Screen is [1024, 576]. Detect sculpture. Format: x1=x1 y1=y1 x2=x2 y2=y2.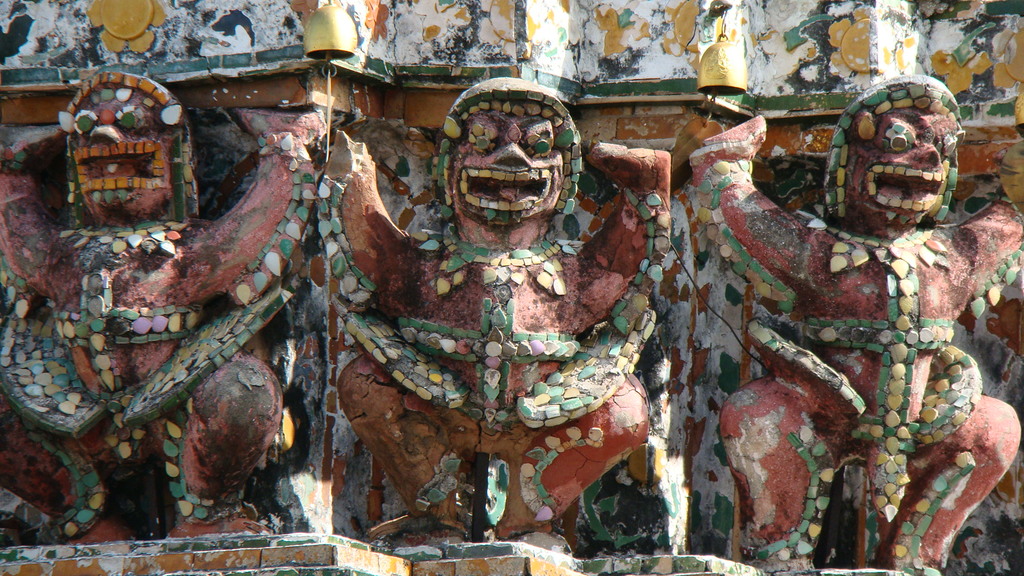
x1=687 y1=72 x2=1023 y2=575.
